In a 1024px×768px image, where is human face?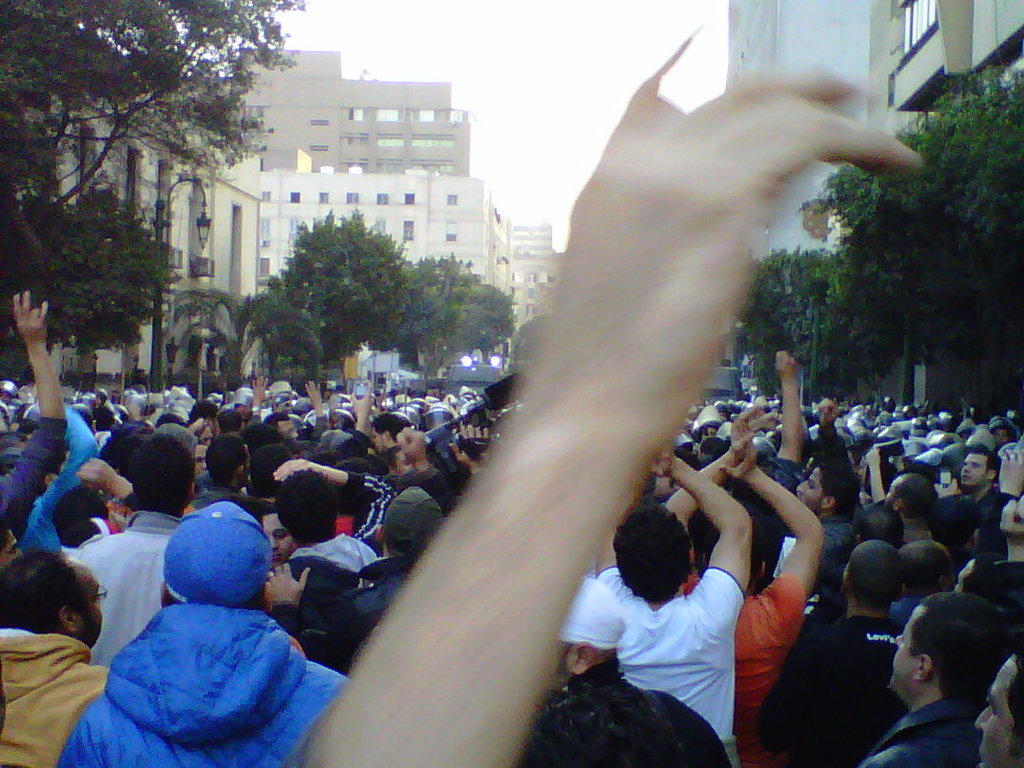
[373,431,388,453].
